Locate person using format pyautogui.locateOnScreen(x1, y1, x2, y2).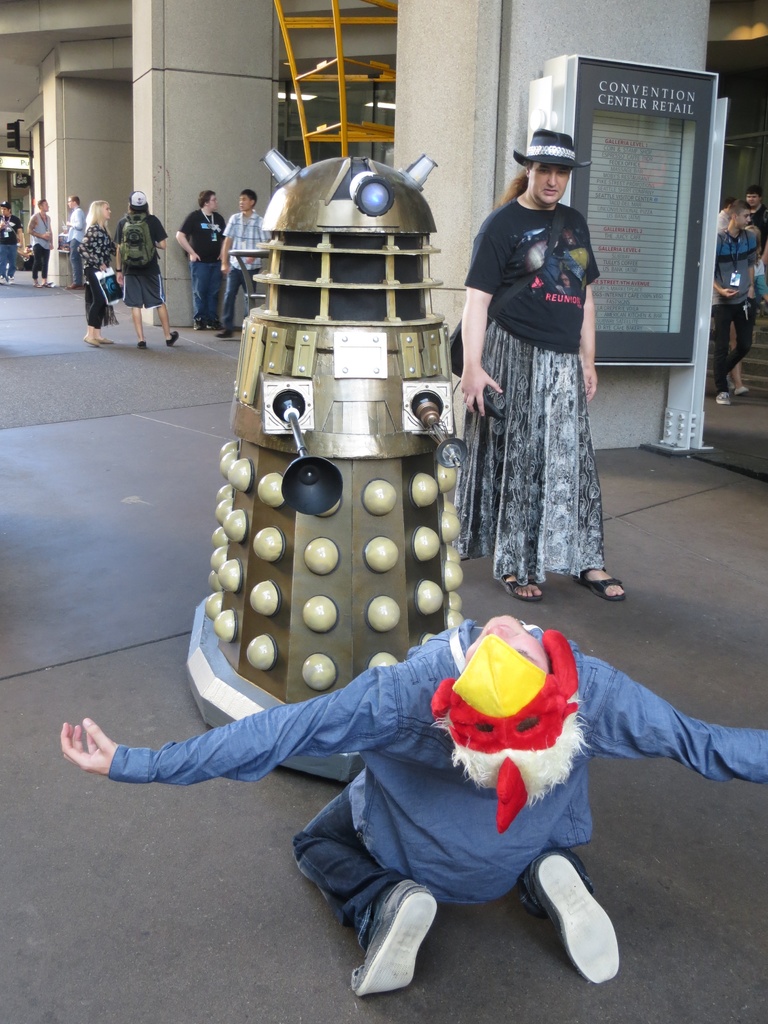
pyautogui.locateOnScreen(61, 614, 767, 999).
